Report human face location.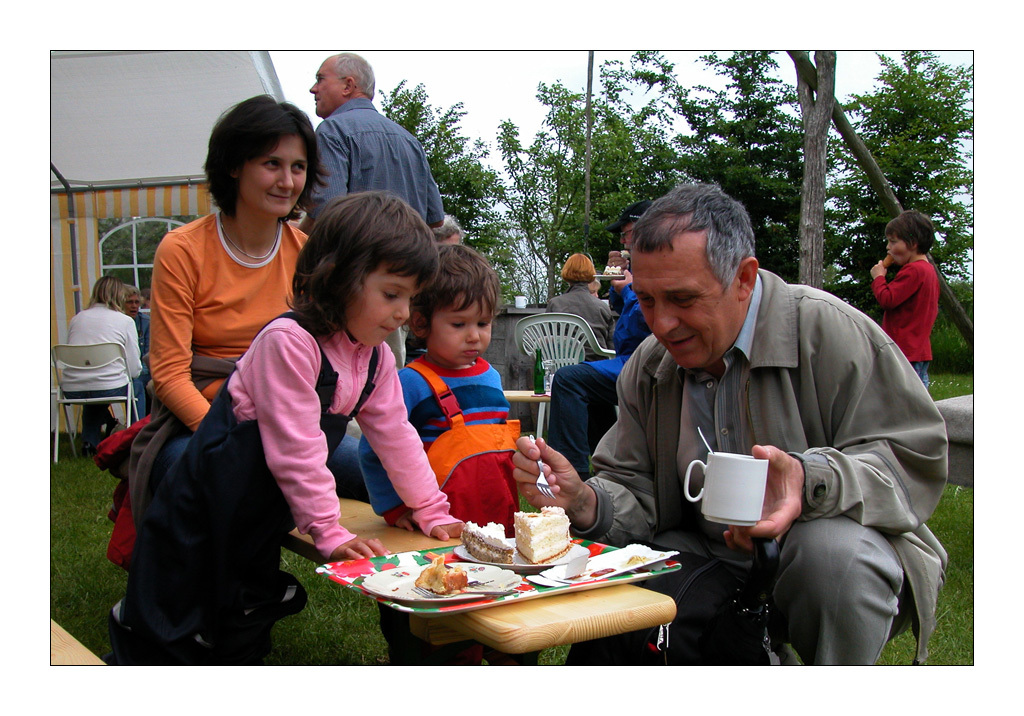
Report: (left=122, top=294, right=139, bottom=320).
